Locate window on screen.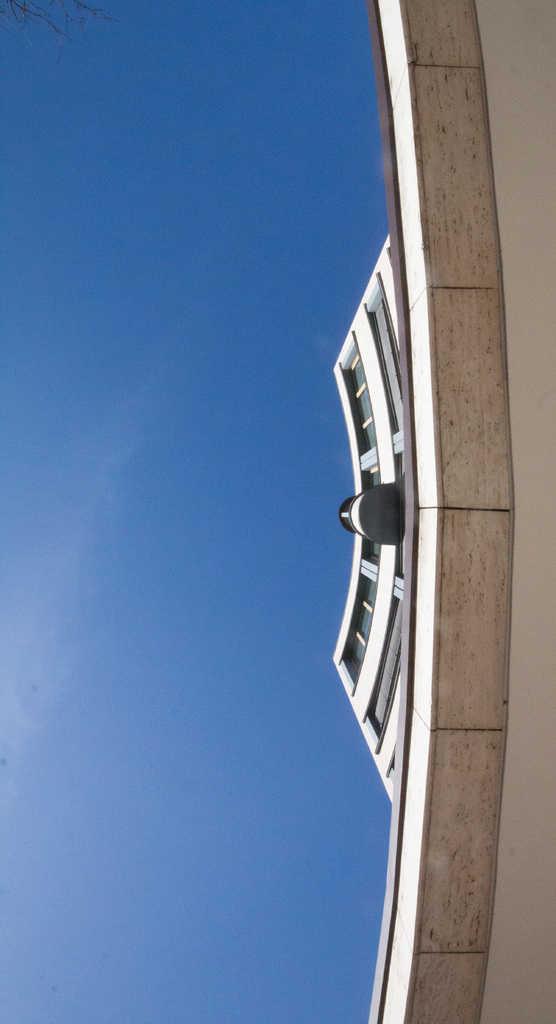
On screen at 349 353 367 391.
